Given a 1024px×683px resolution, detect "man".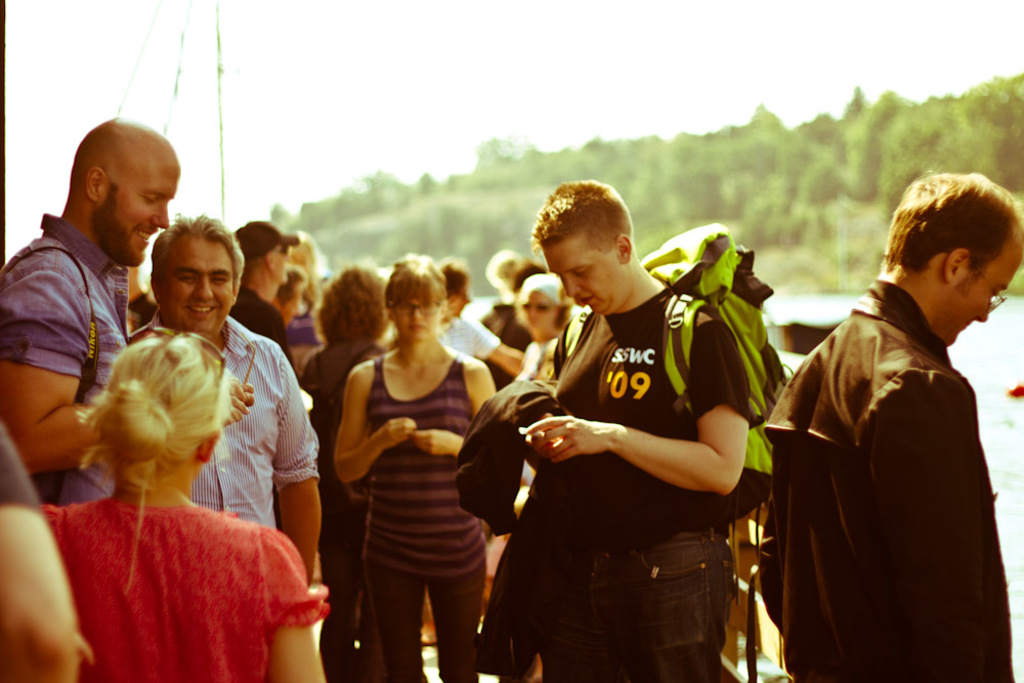
x1=131, y1=212, x2=322, y2=586.
